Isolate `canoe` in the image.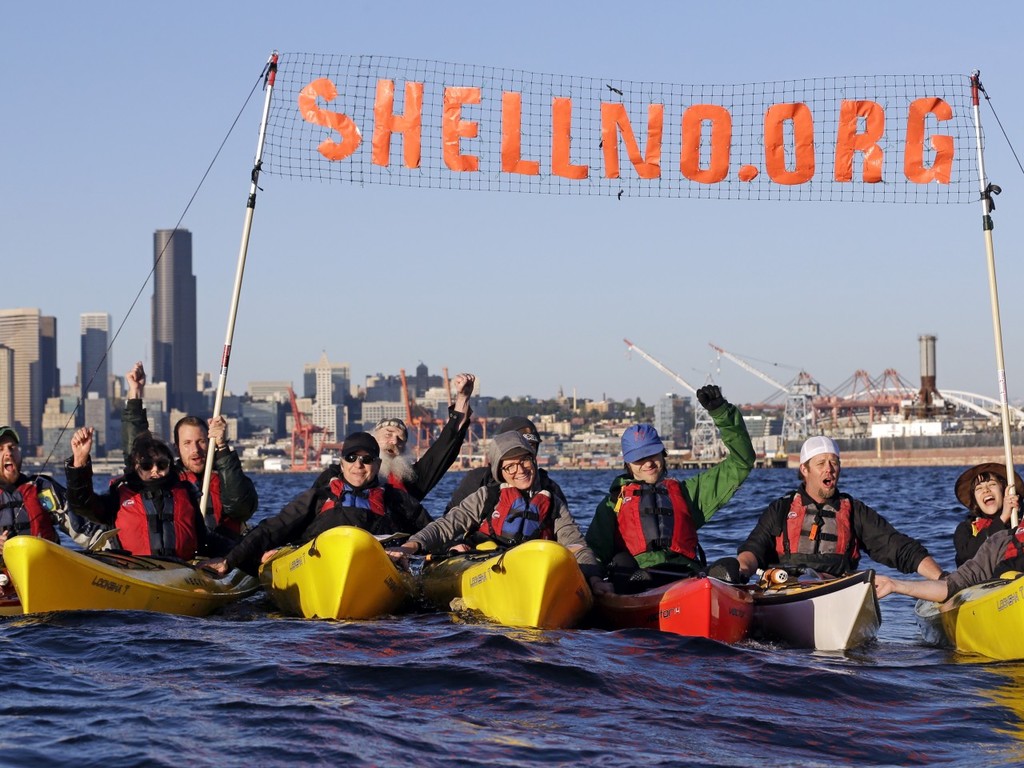
Isolated region: {"left": 422, "top": 542, "right": 592, "bottom": 634}.
